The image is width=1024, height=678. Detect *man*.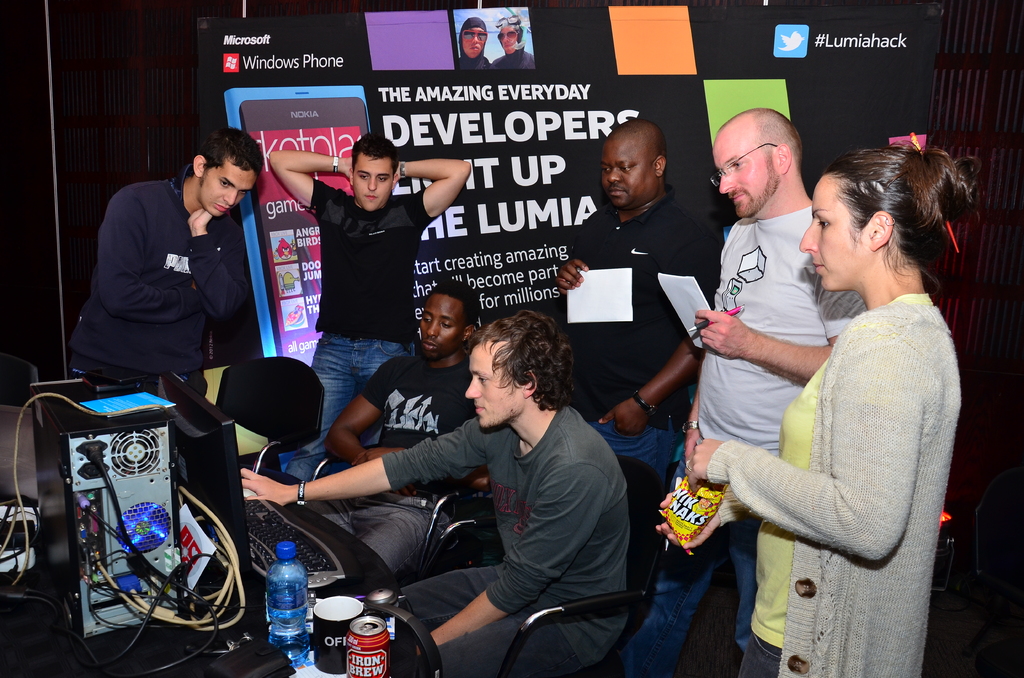
Detection: <box>61,122,259,399</box>.
